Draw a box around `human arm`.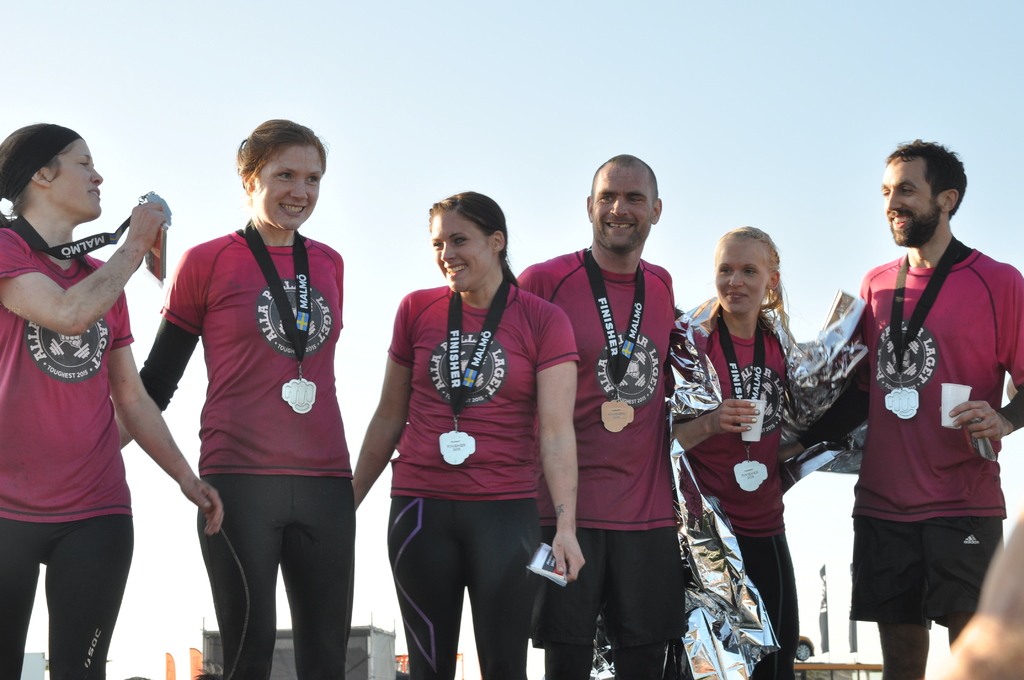
<region>351, 293, 416, 509</region>.
